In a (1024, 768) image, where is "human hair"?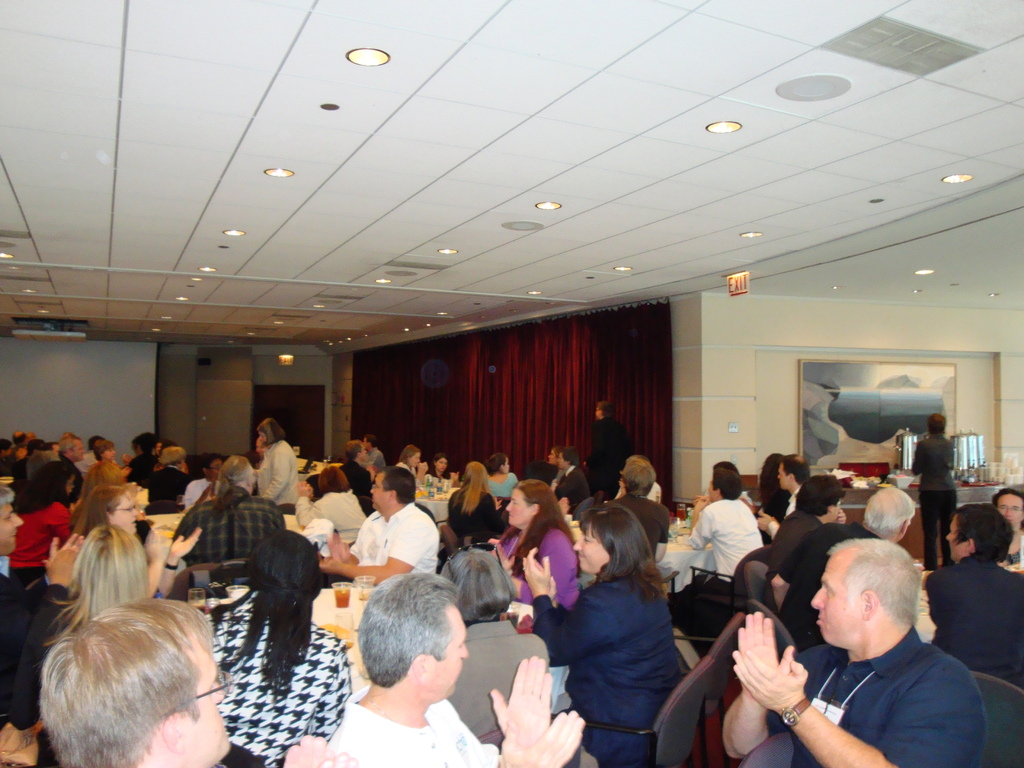
827/538/924/637.
